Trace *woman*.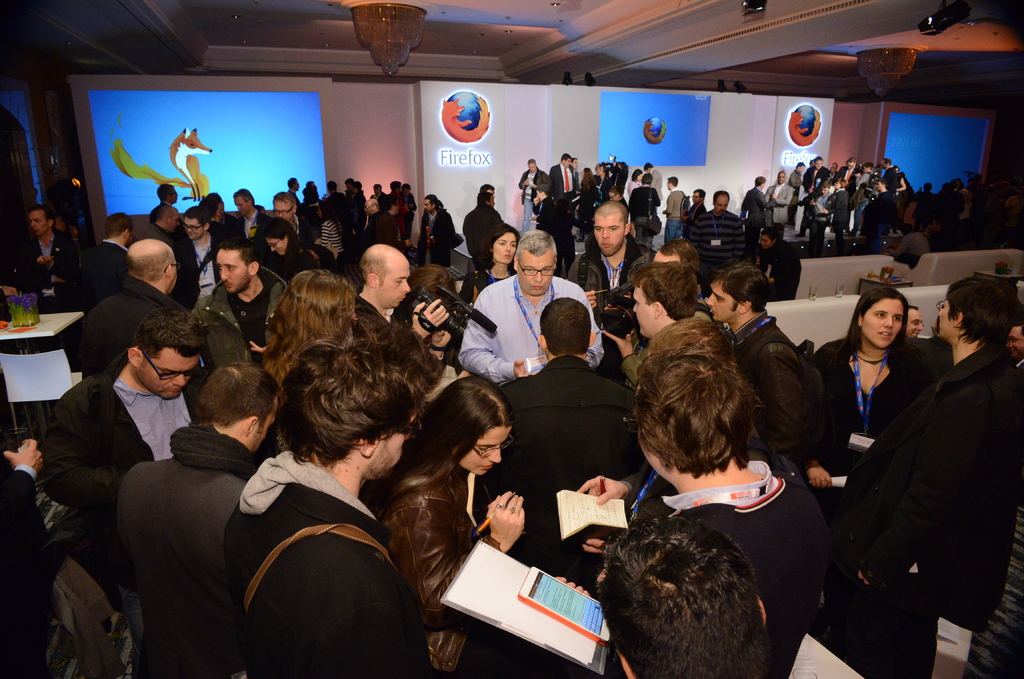
Traced to box(368, 379, 515, 678).
